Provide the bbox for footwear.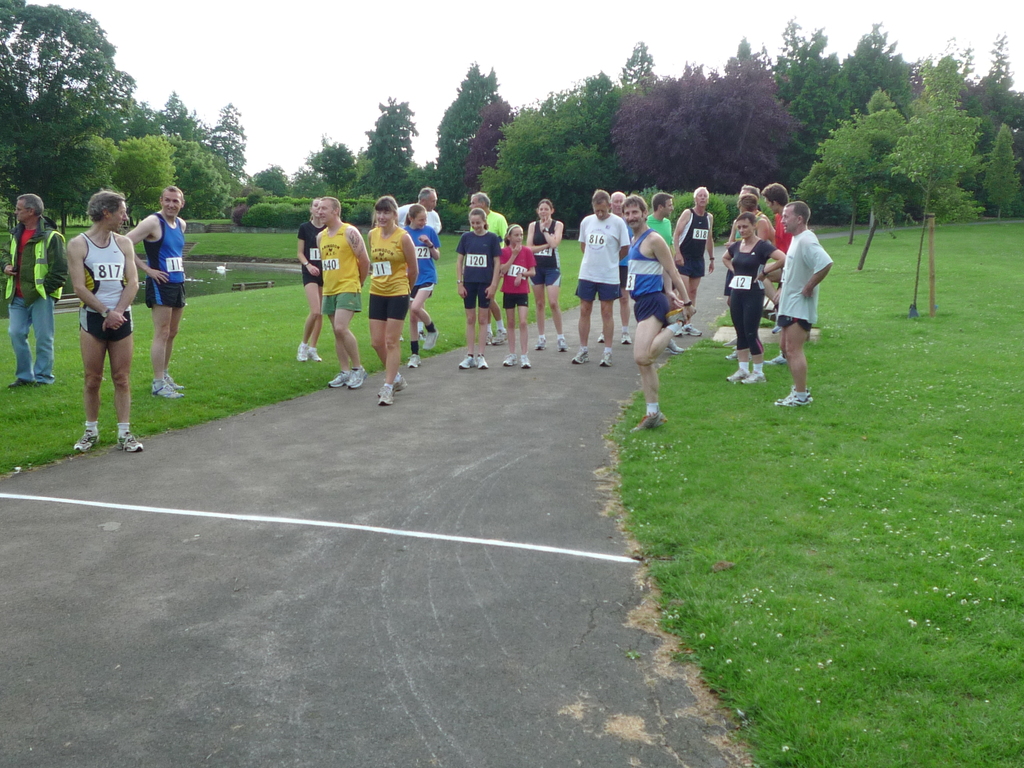
BBox(657, 333, 693, 356).
